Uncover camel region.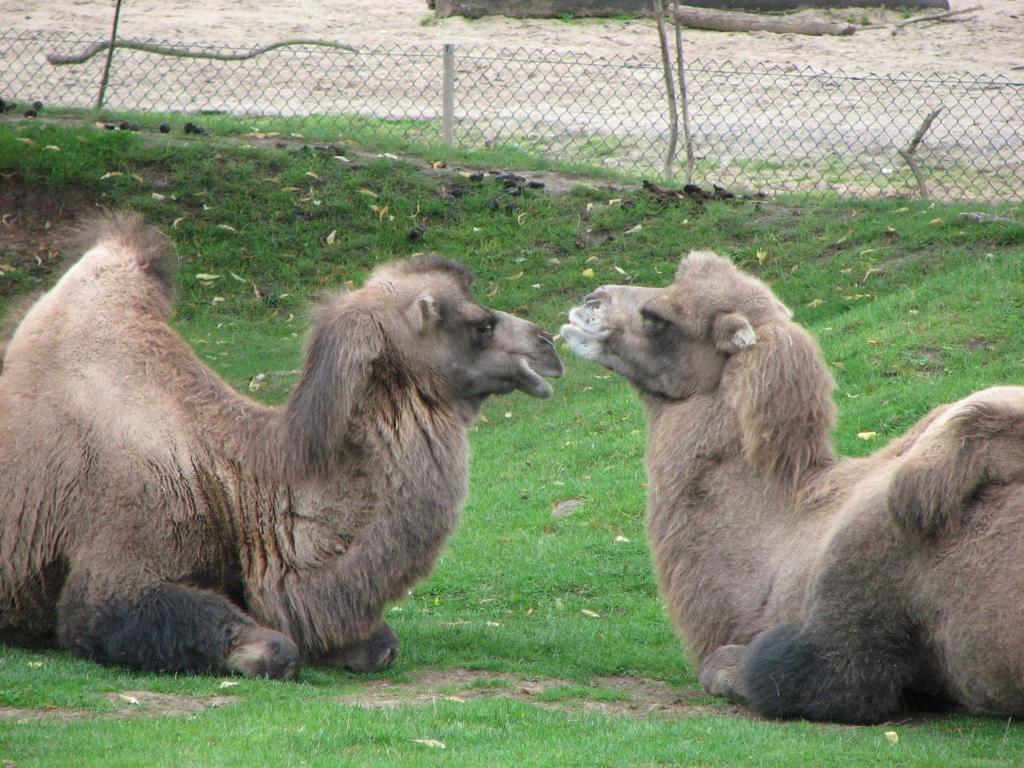
Uncovered: (x1=561, y1=245, x2=1023, y2=722).
